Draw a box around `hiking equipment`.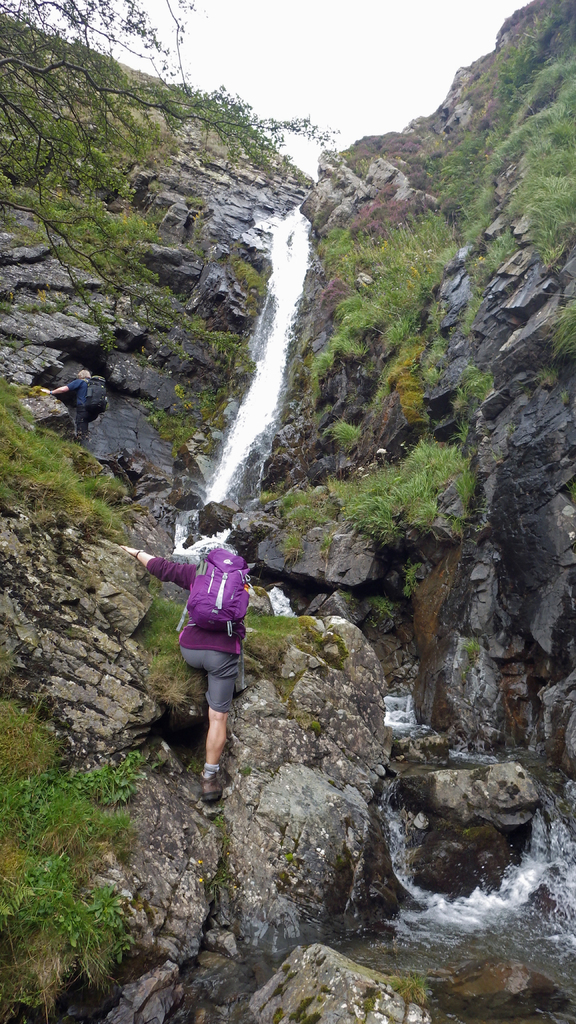
pyautogui.locateOnScreen(176, 547, 249, 632).
